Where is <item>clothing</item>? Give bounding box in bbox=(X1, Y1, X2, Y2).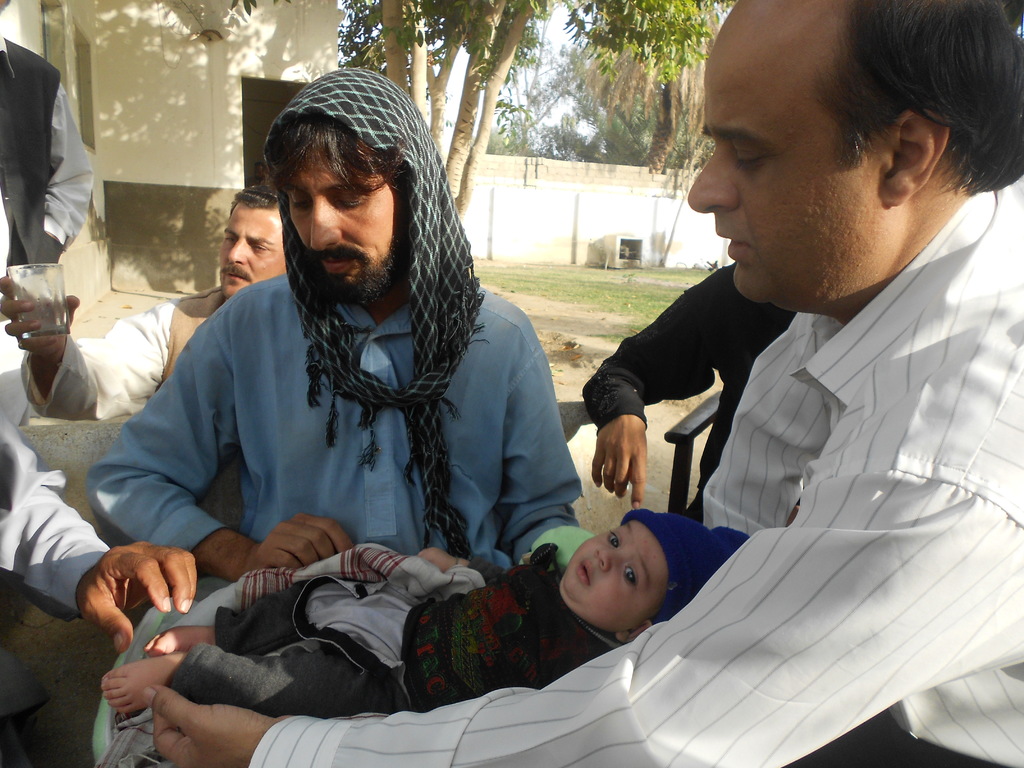
bbox=(0, 35, 91, 310).
